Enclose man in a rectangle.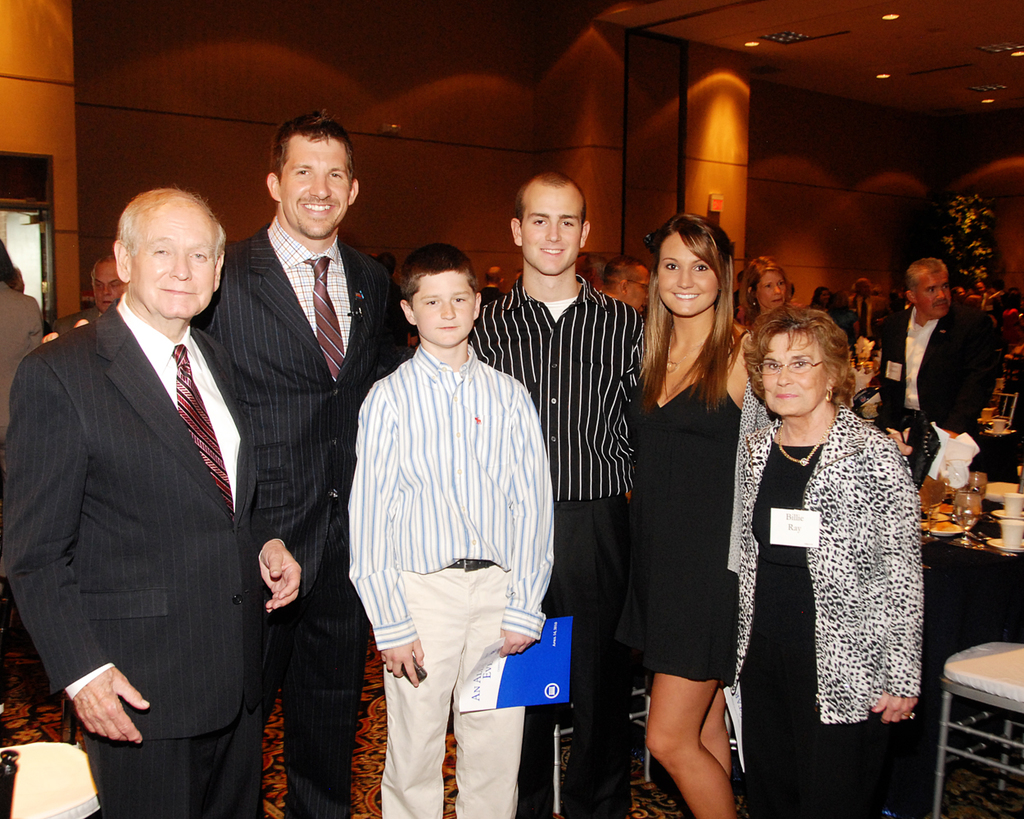
465 171 646 818.
